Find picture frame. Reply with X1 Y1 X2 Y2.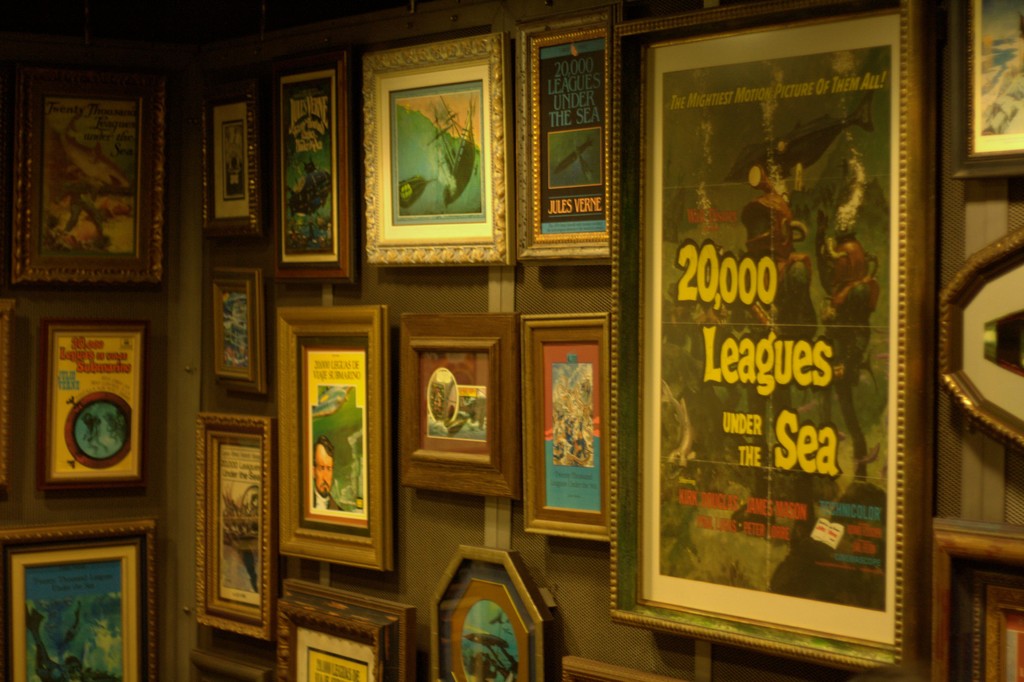
561 654 674 681.
